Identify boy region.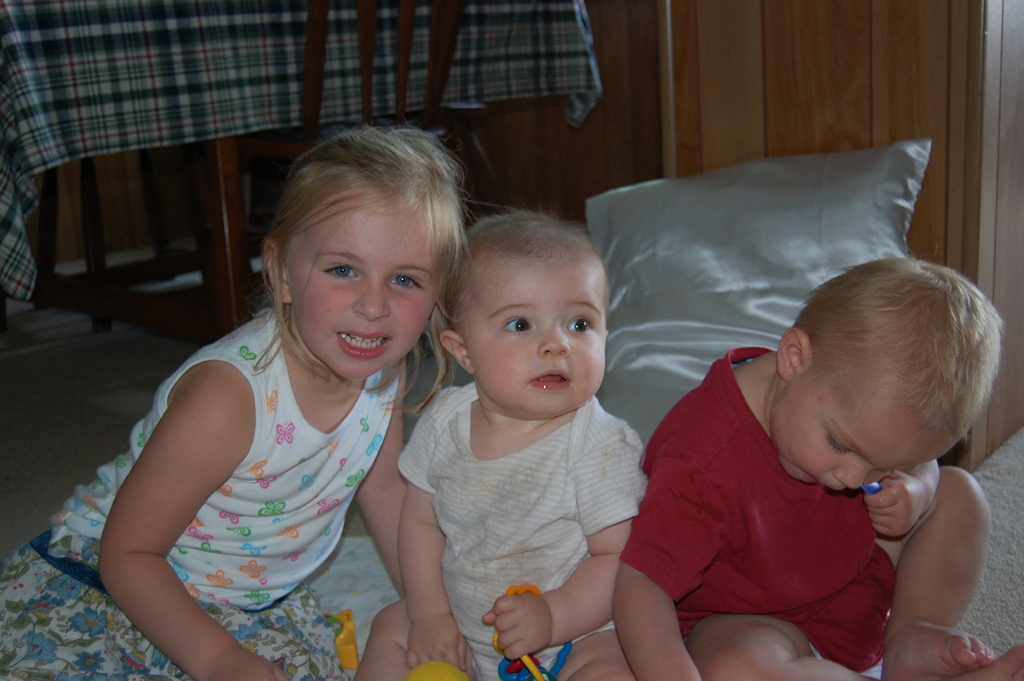
Region: [left=379, top=209, right=663, bottom=657].
